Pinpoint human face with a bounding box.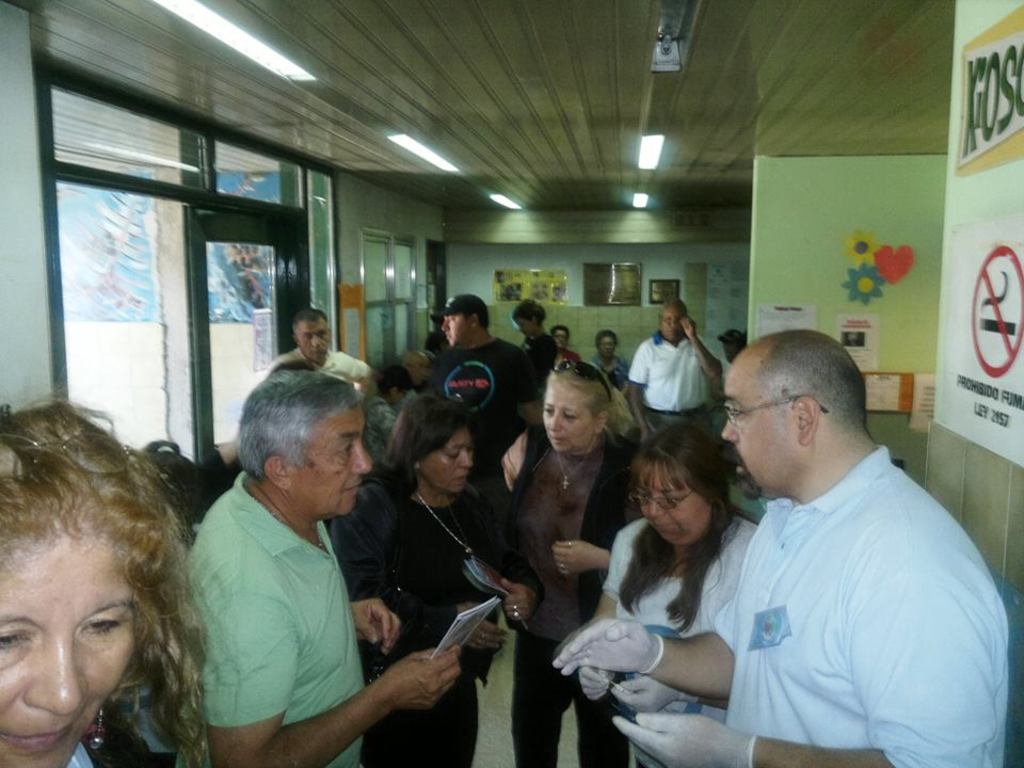
rect(548, 372, 592, 450).
